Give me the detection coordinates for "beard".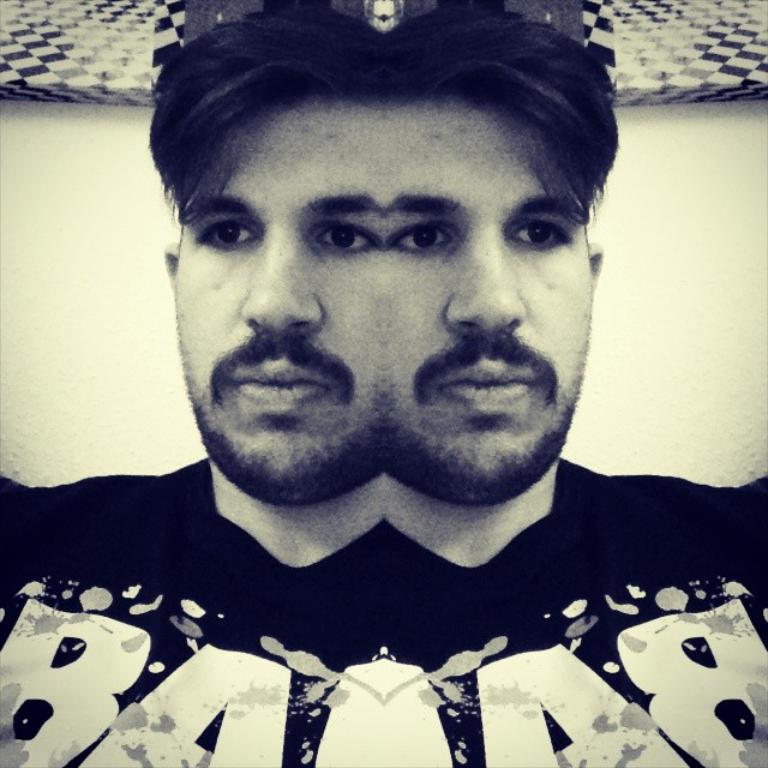
(378, 330, 592, 504).
